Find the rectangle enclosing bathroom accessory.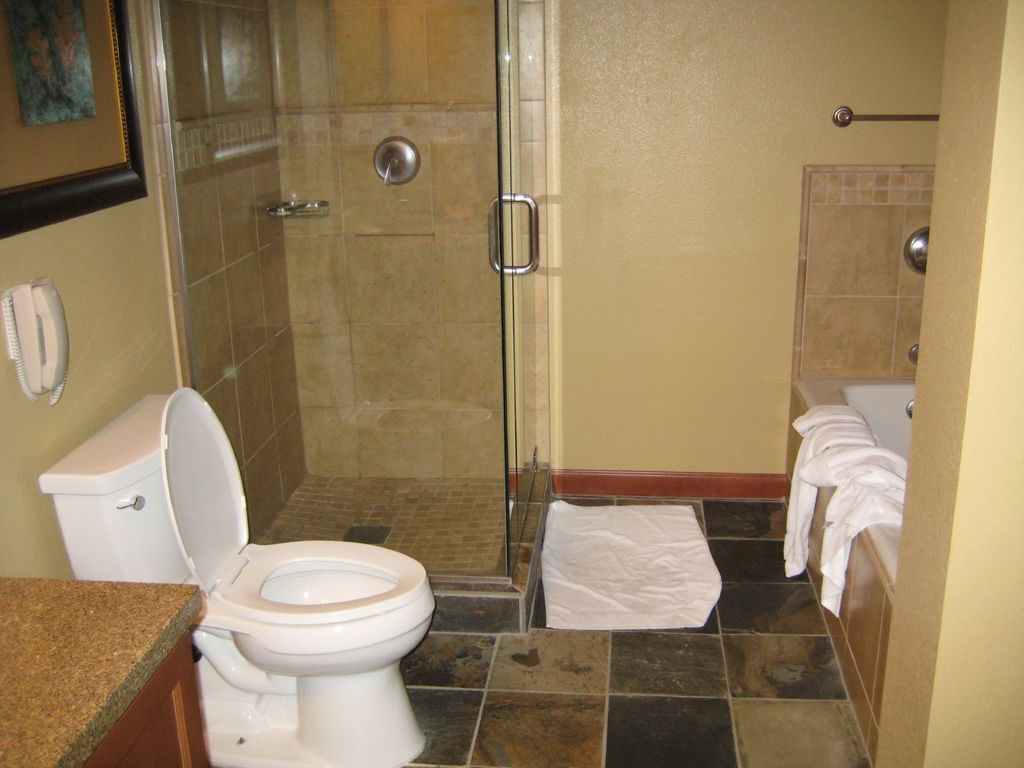
[x1=901, y1=213, x2=946, y2=277].
